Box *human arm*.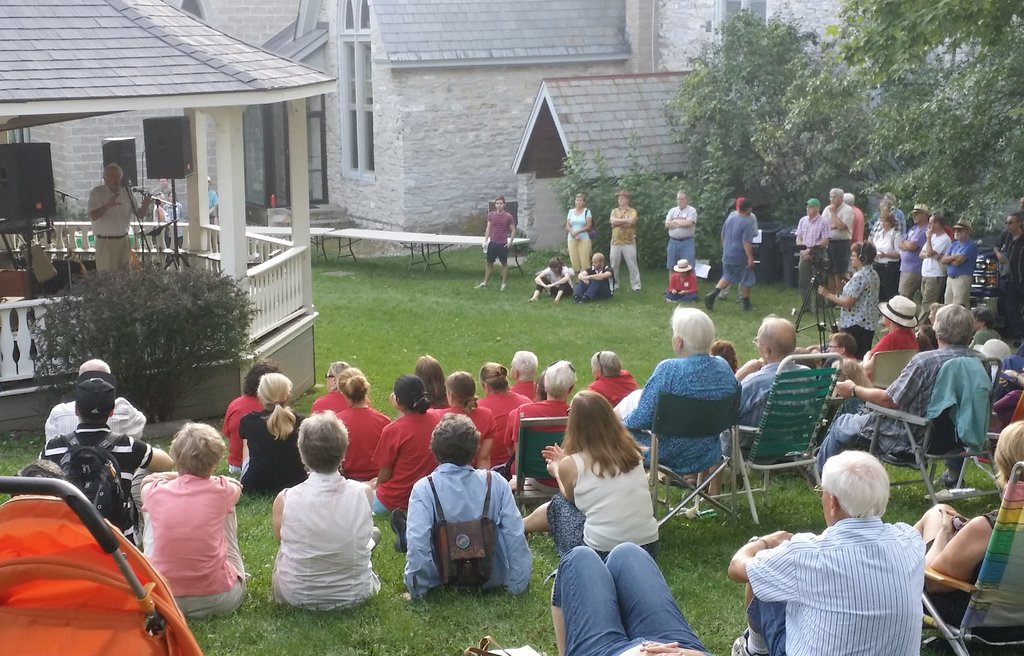
detection(739, 221, 753, 271).
